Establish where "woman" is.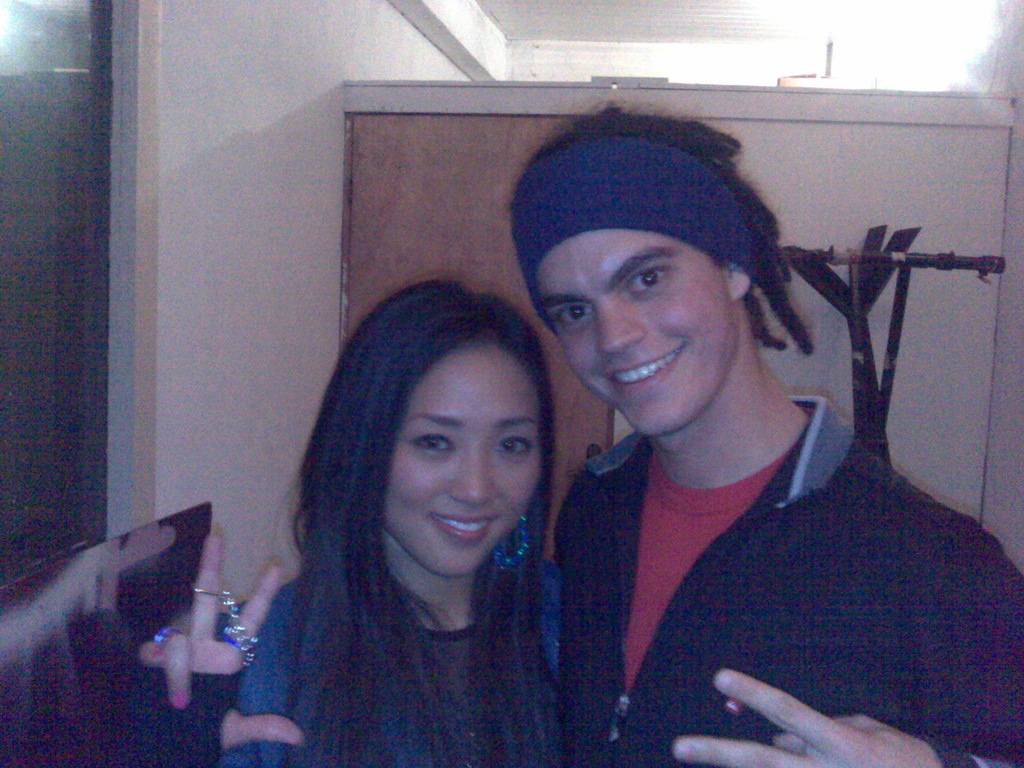
Established at [227,285,620,752].
